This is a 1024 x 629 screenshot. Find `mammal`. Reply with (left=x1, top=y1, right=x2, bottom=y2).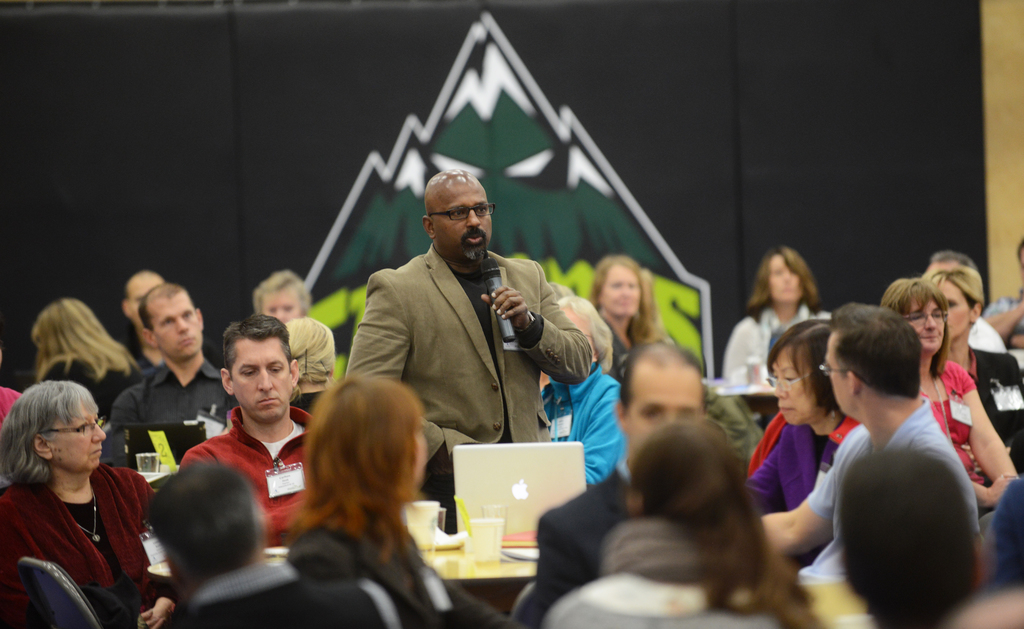
(left=341, top=167, right=589, bottom=532).
